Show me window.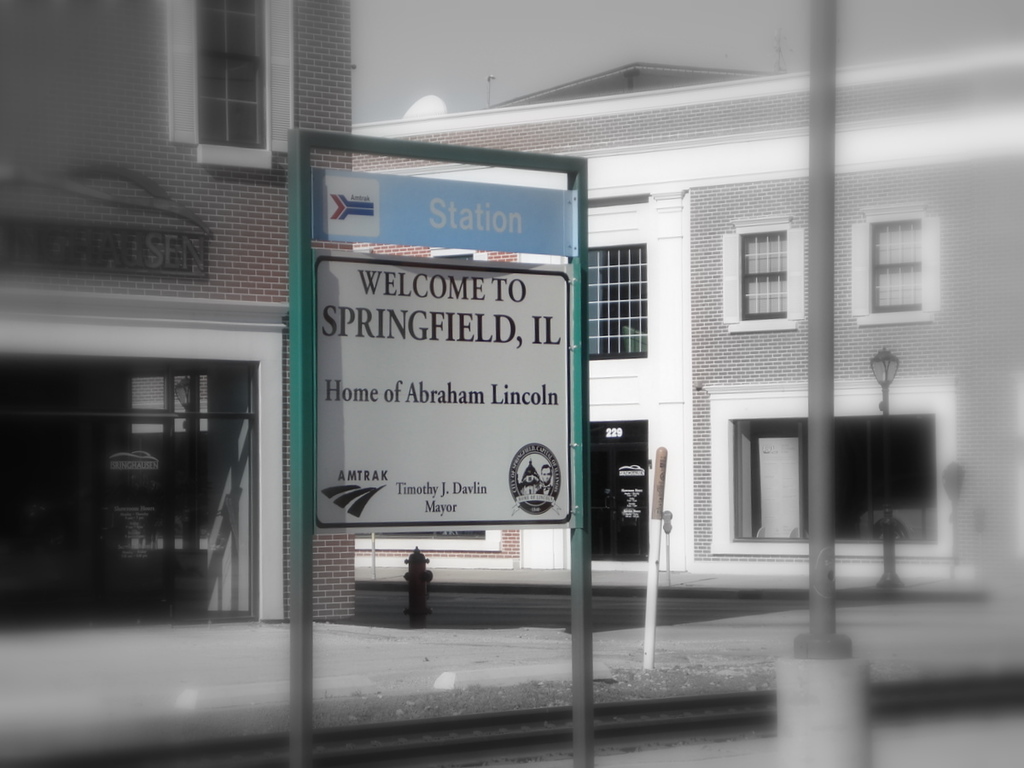
window is here: [724, 224, 812, 336].
